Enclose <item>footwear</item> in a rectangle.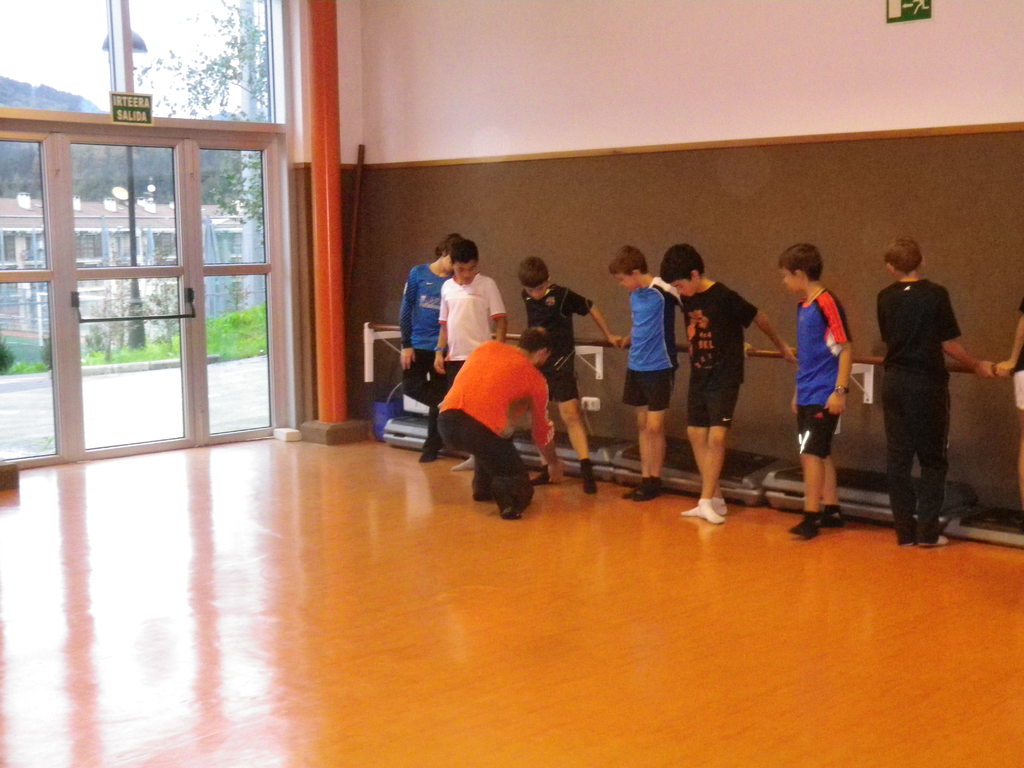
620,479,644,502.
